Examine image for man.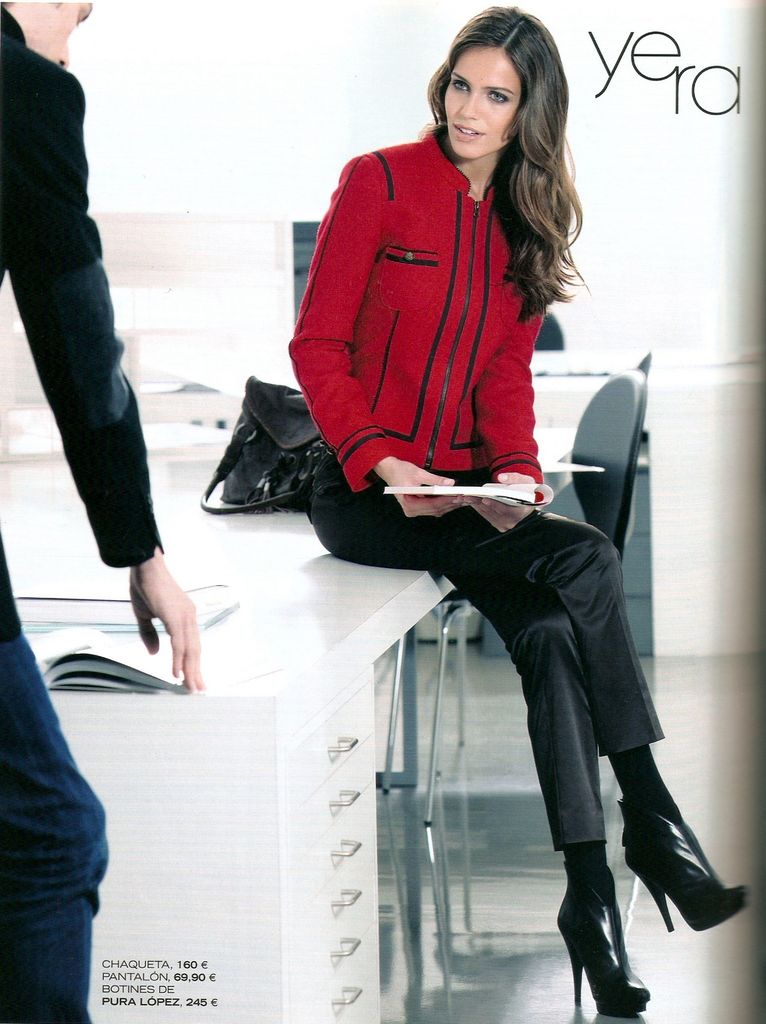
Examination result: [x1=0, y1=0, x2=201, y2=1023].
